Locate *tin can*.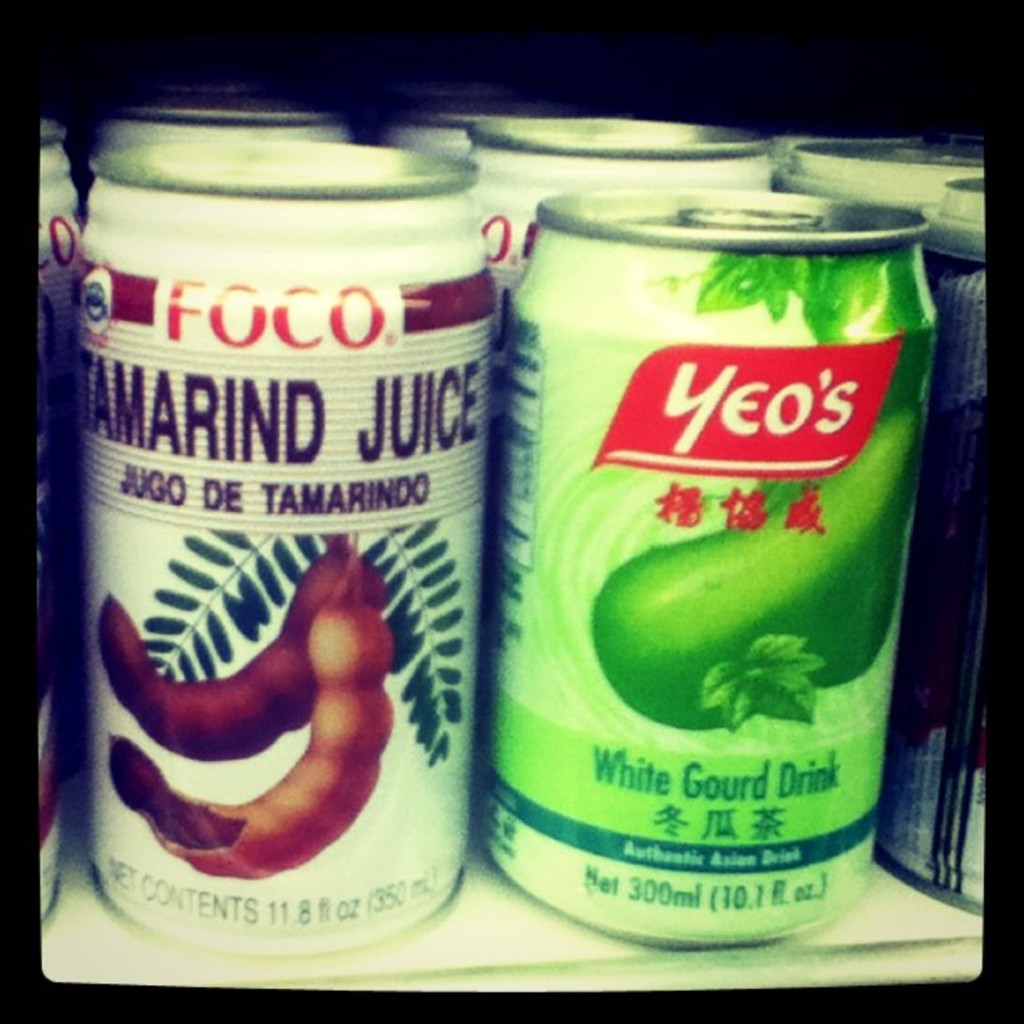
Bounding box: {"left": 917, "top": 172, "right": 982, "bottom": 919}.
